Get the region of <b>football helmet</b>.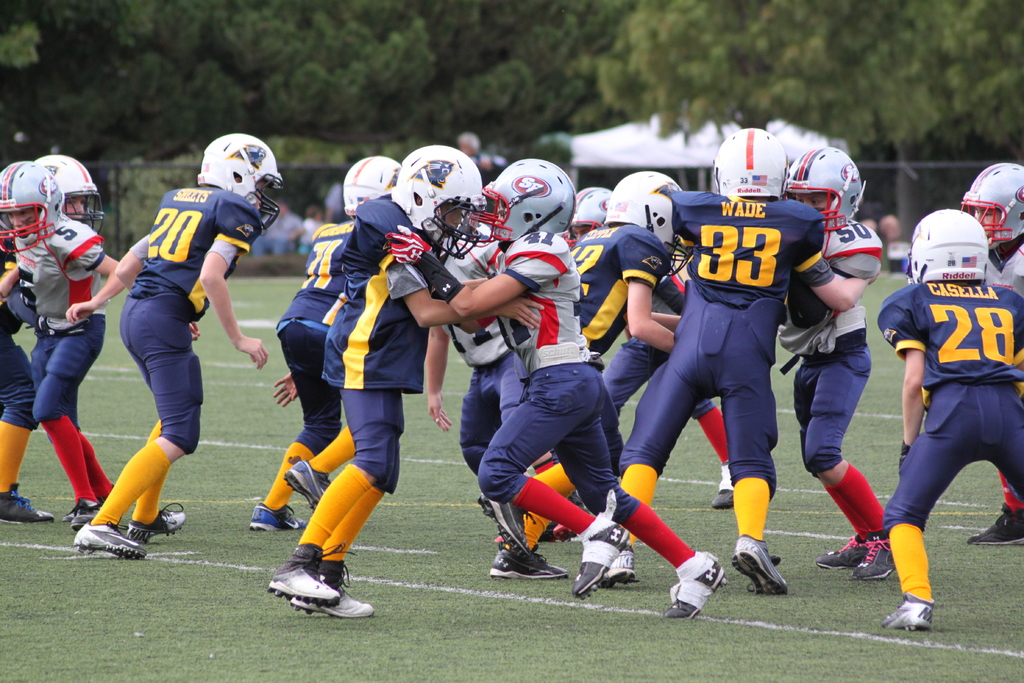
bbox(395, 144, 490, 257).
